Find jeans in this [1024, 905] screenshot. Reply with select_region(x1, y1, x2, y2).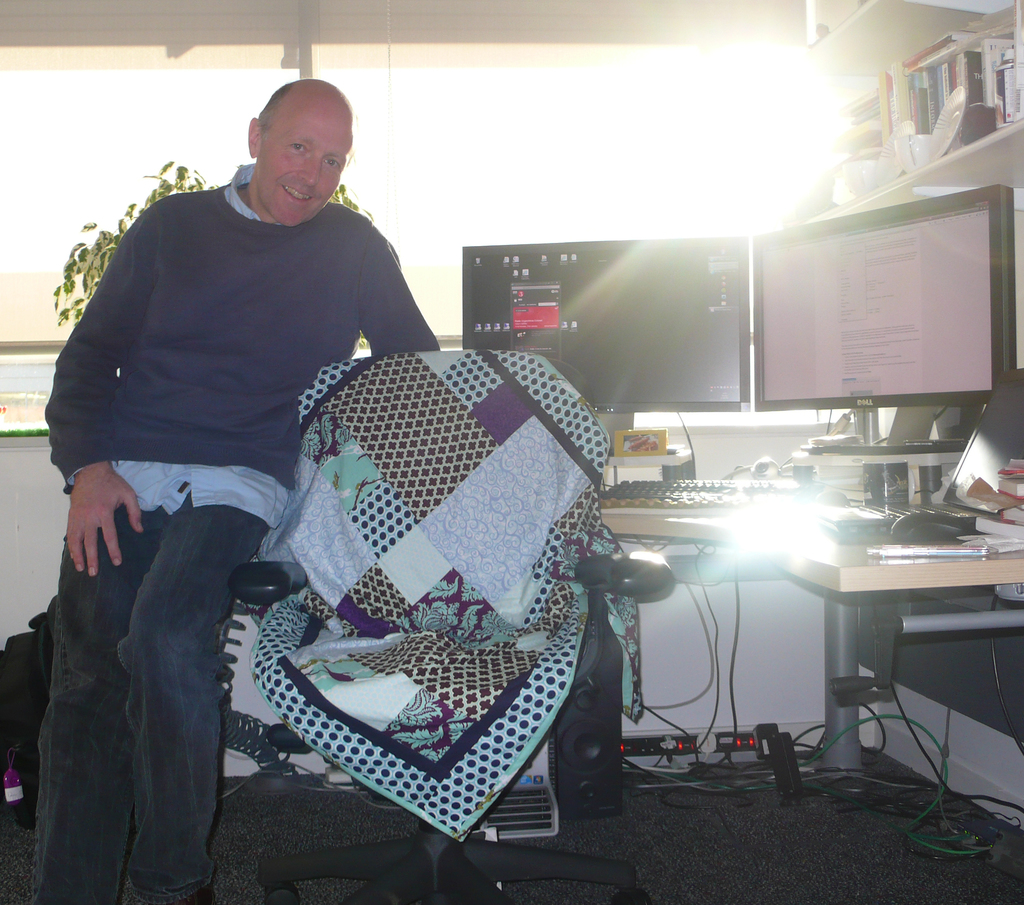
select_region(61, 513, 253, 896).
